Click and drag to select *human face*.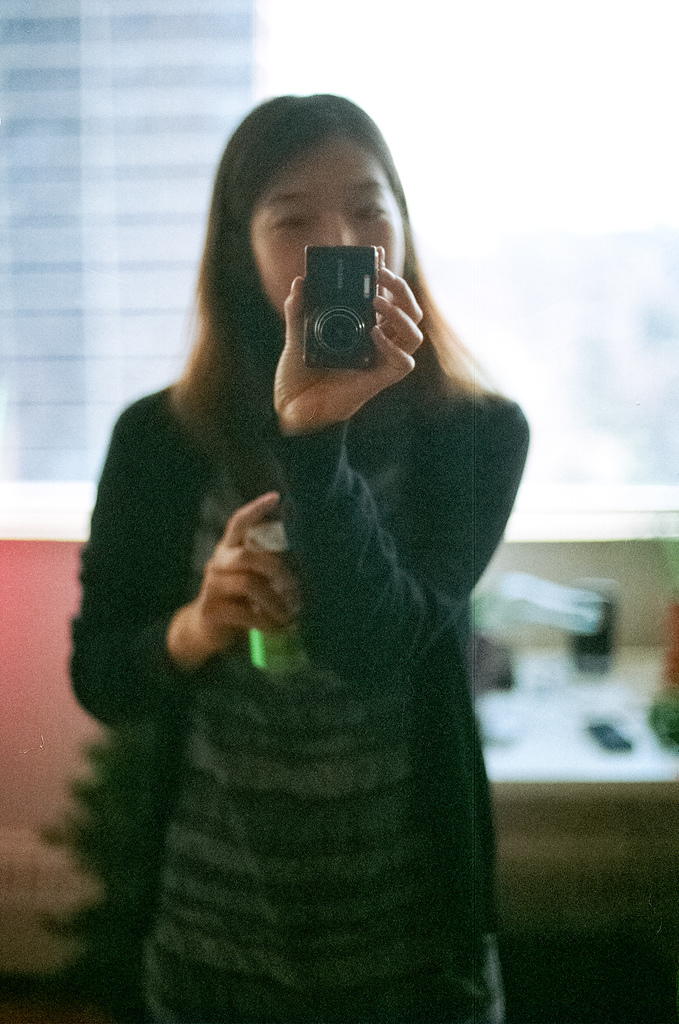
Selection: [250, 137, 401, 316].
